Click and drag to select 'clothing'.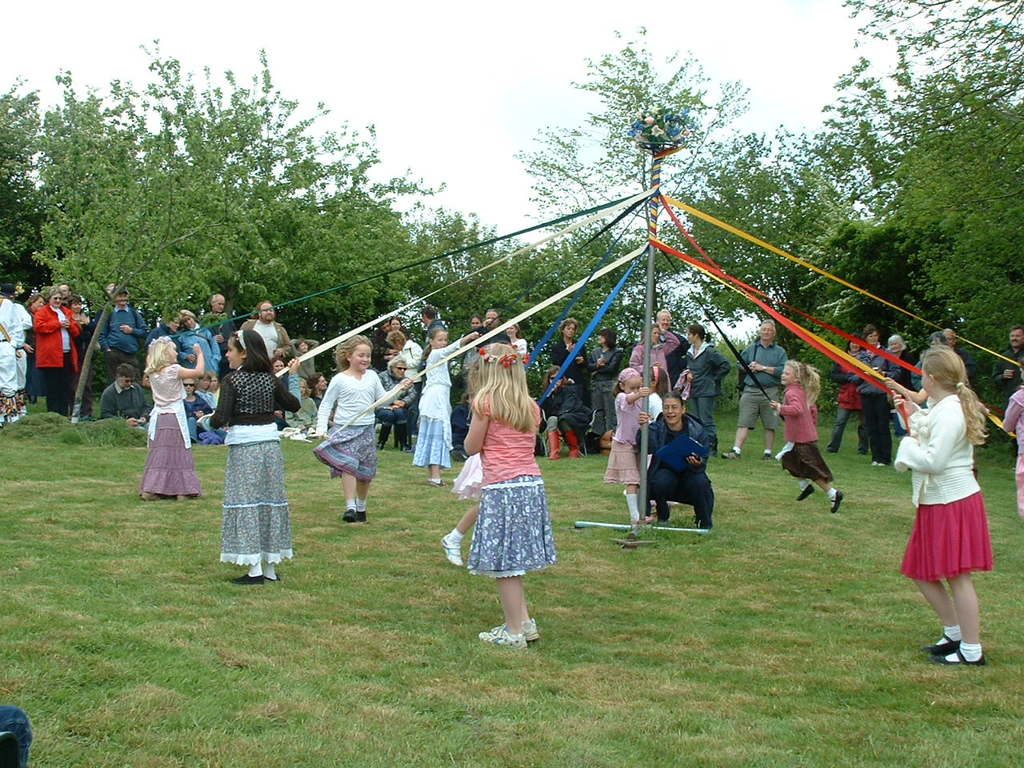
Selection: {"x1": 630, "y1": 408, "x2": 711, "y2": 530}.
